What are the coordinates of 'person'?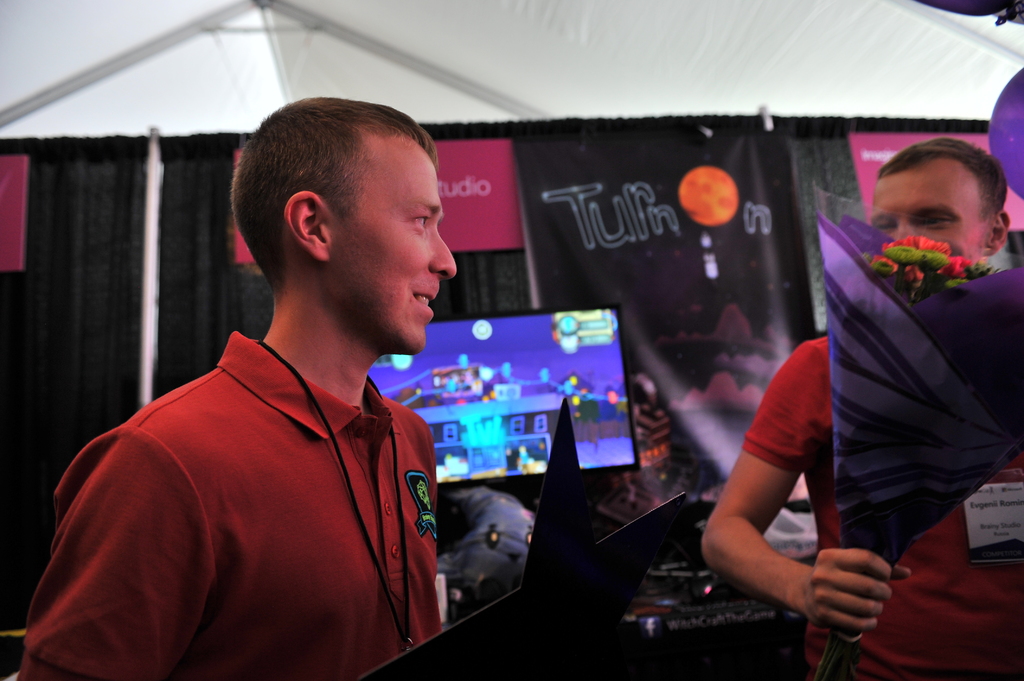
region(698, 136, 1018, 680).
